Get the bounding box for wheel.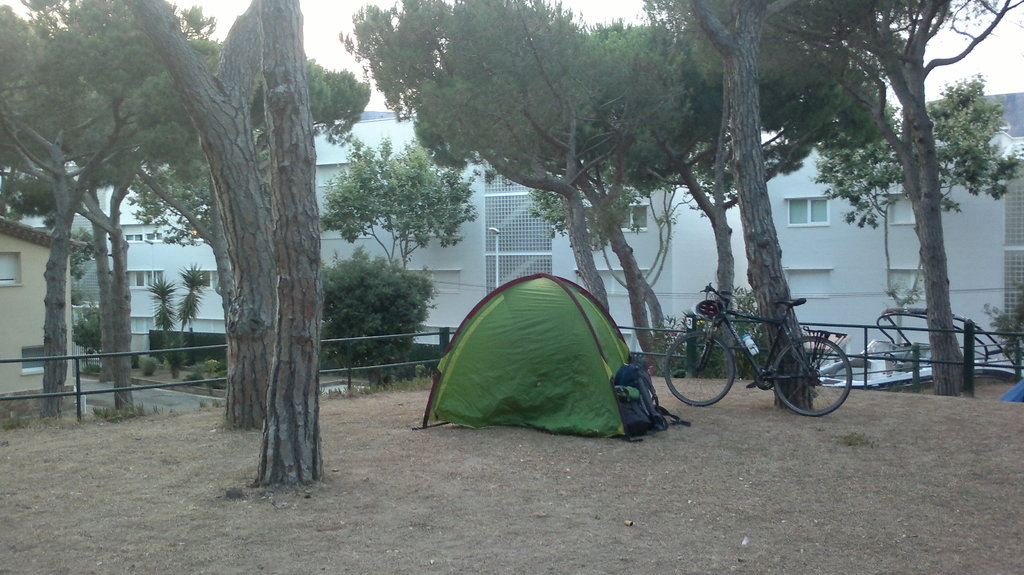
BBox(781, 332, 845, 409).
